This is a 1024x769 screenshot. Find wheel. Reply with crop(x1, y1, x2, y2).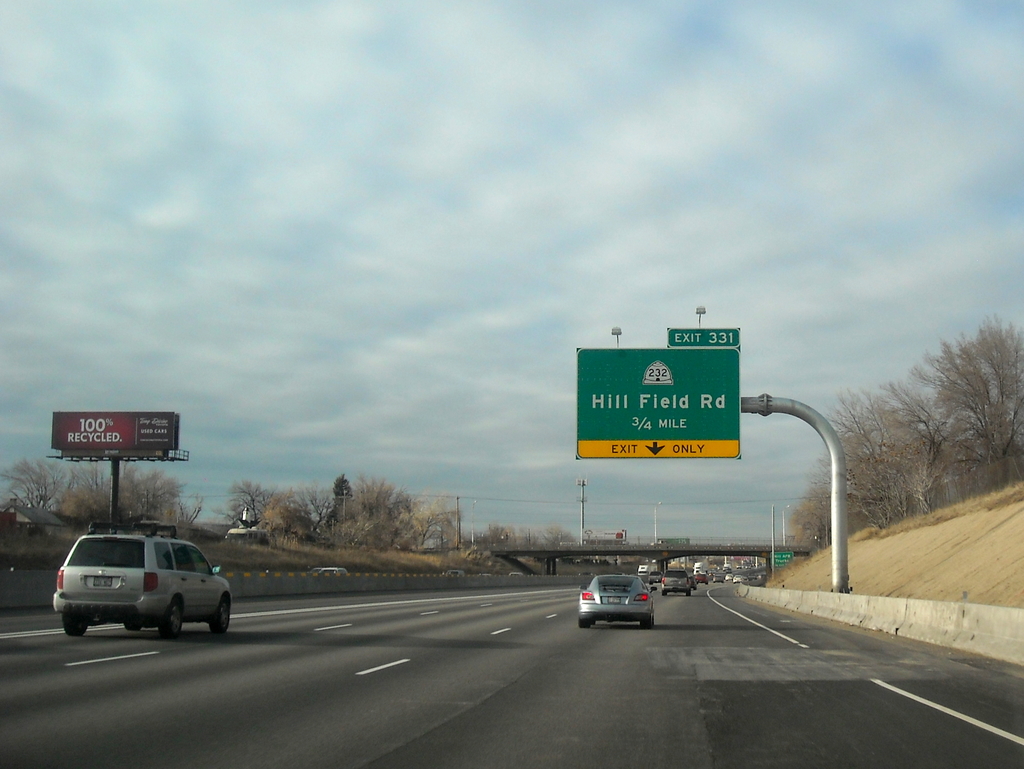
crop(685, 591, 692, 596).
